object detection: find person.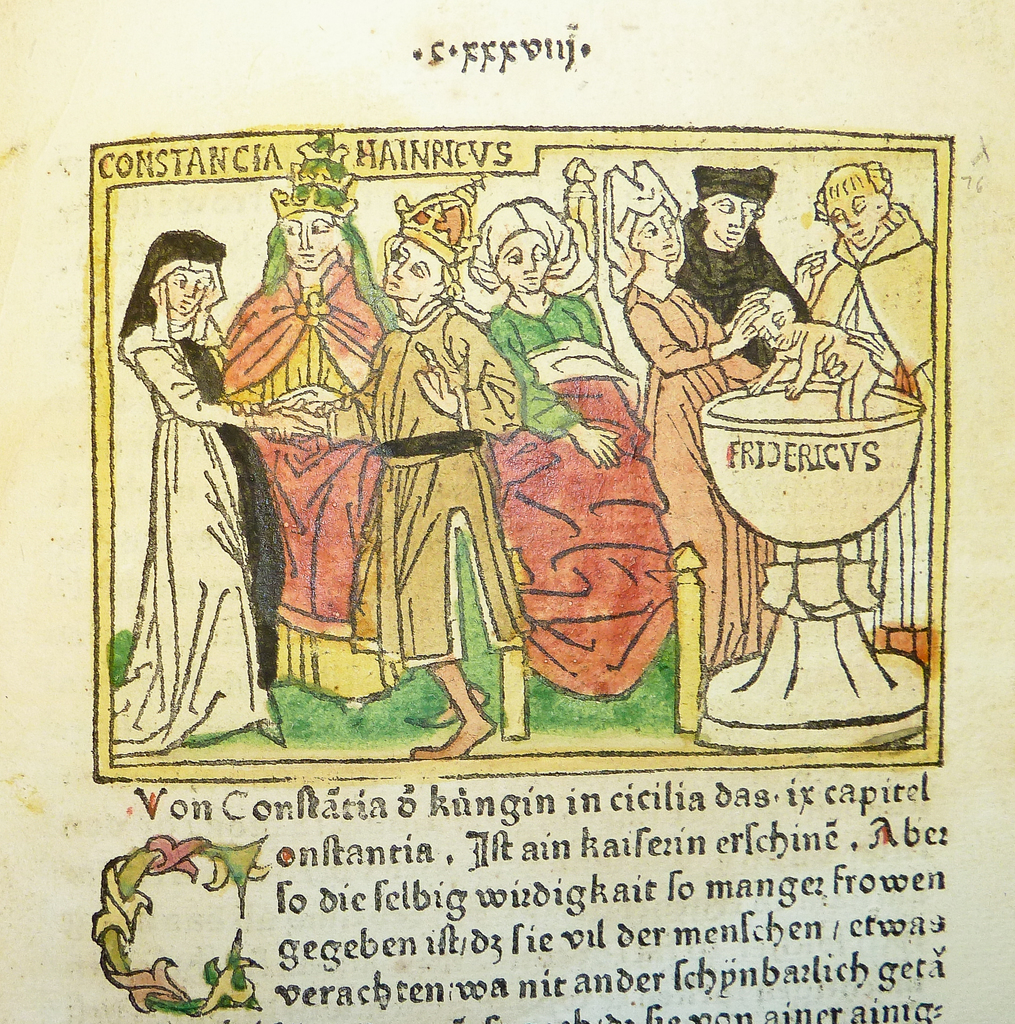
673:176:819:381.
